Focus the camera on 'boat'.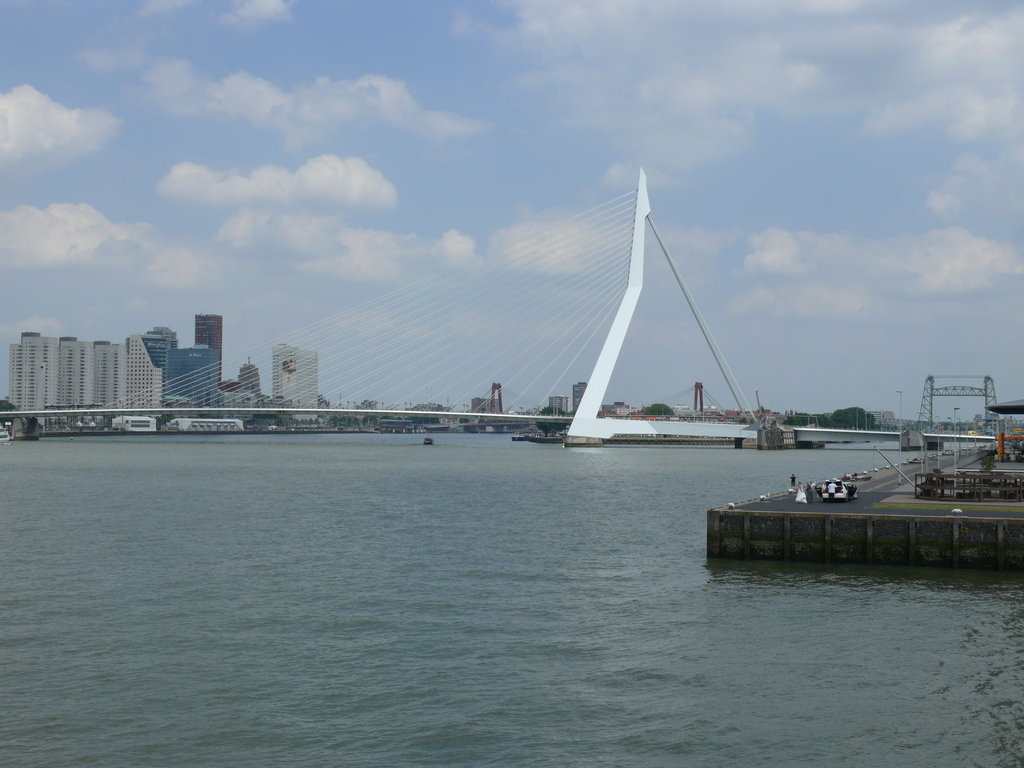
Focus region: (509, 430, 525, 442).
